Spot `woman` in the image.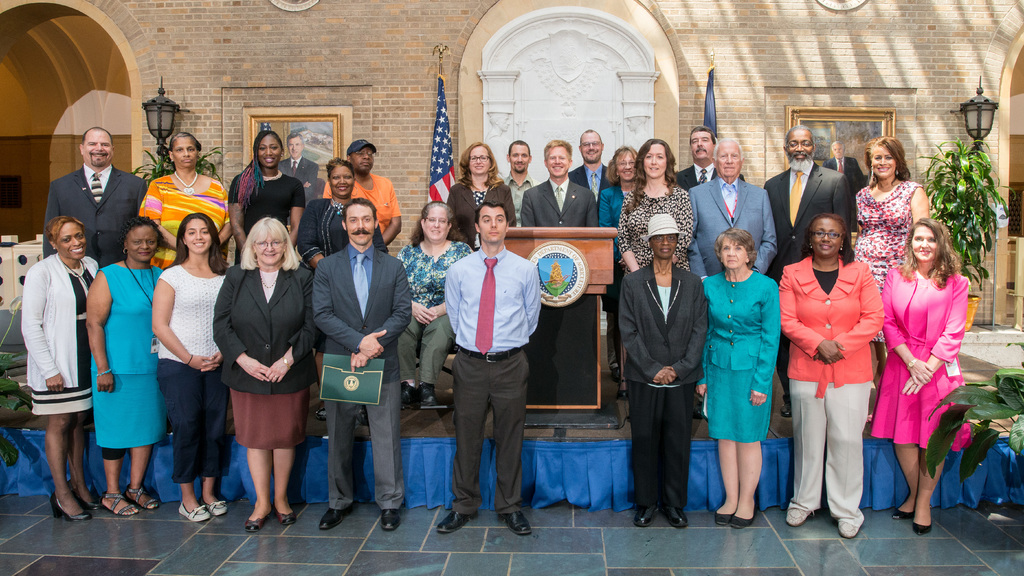
`woman` found at {"x1": 868, "y1": 216, "x2": 971, "y2": 534}.
